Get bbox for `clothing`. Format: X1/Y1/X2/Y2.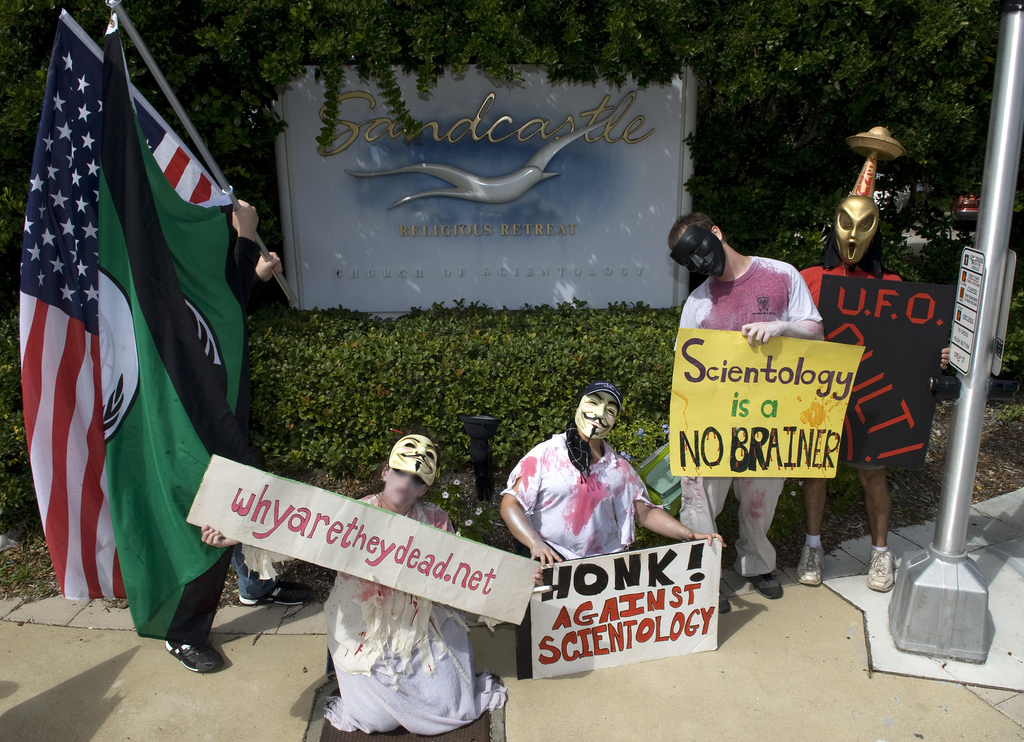
500/419/664/562.
